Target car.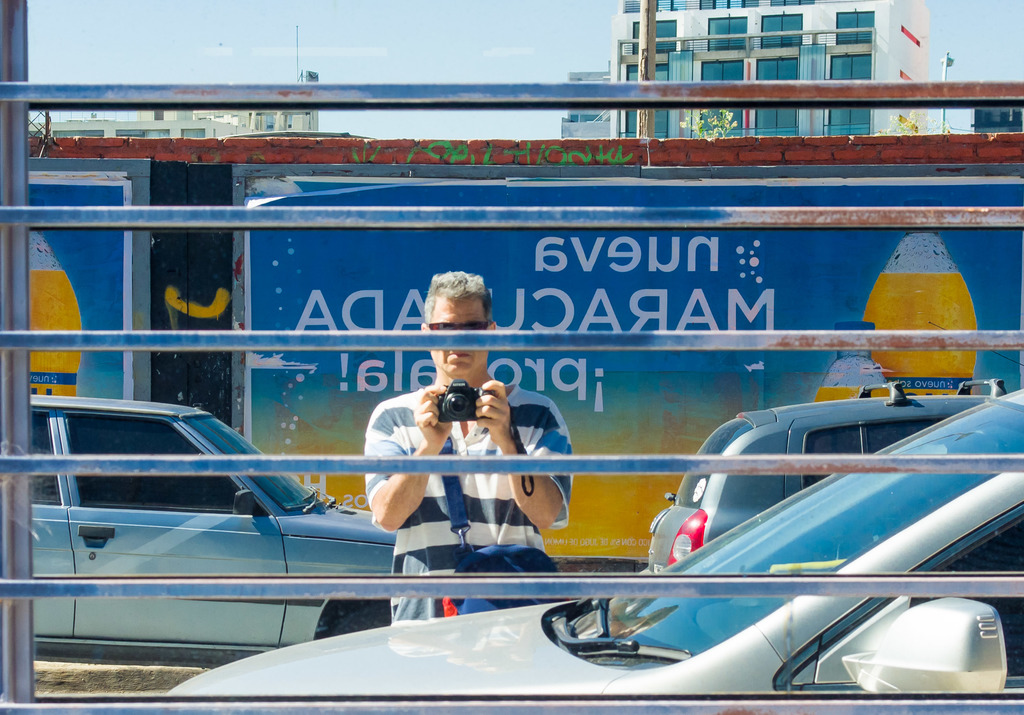
Target region: Rect(651, 382, 1011, 580).
